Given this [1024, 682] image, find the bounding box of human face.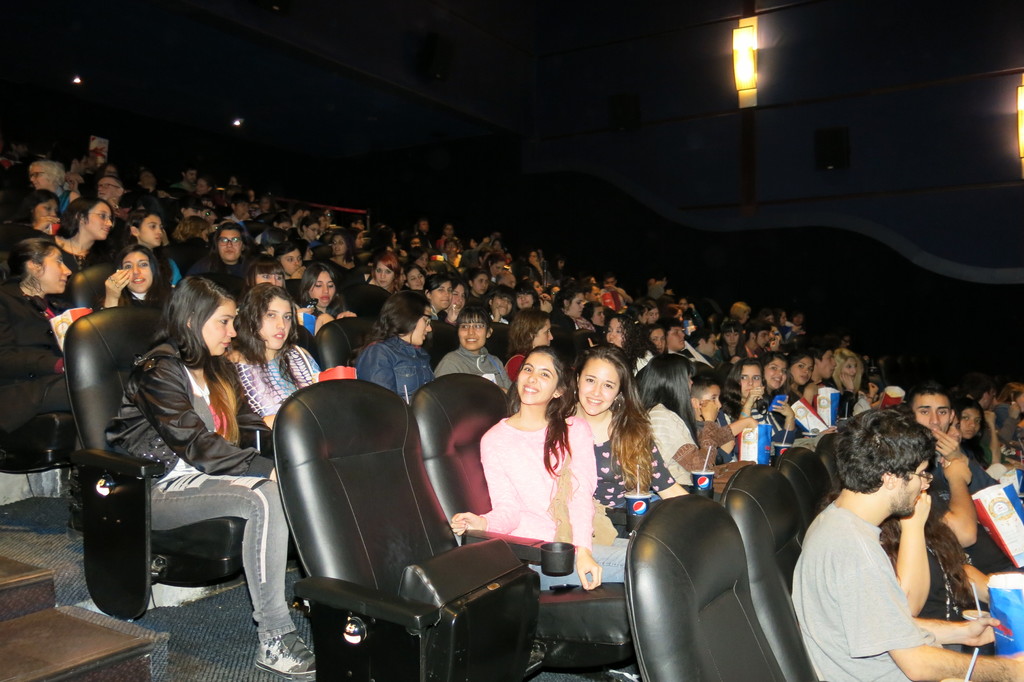
<region>116, 252, 150, 287</region>.
